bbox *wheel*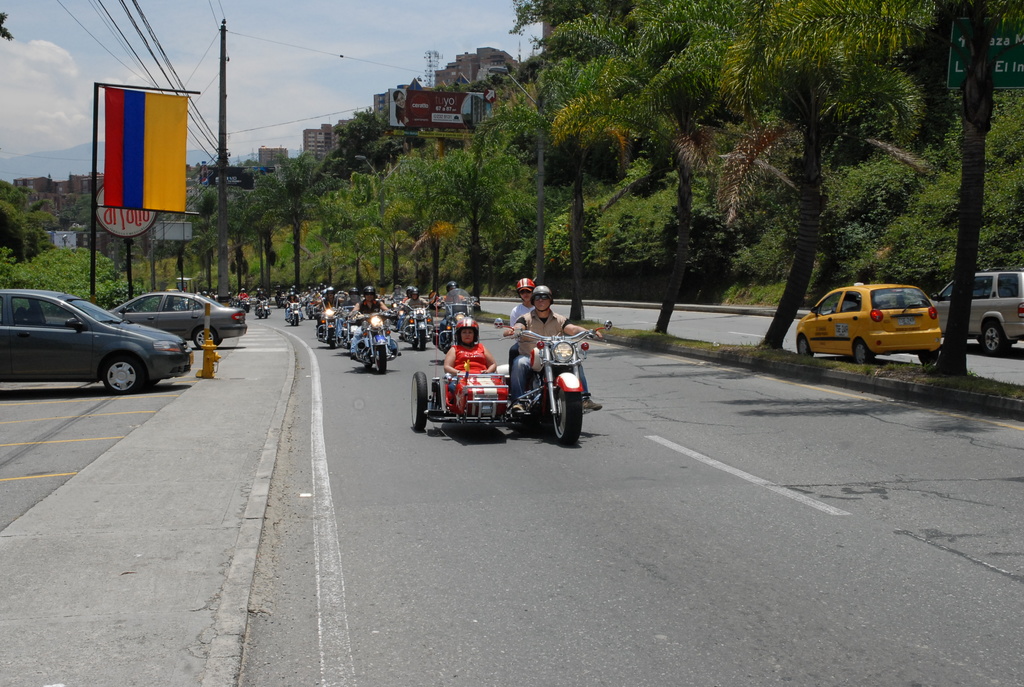
[856,340,876,366]
